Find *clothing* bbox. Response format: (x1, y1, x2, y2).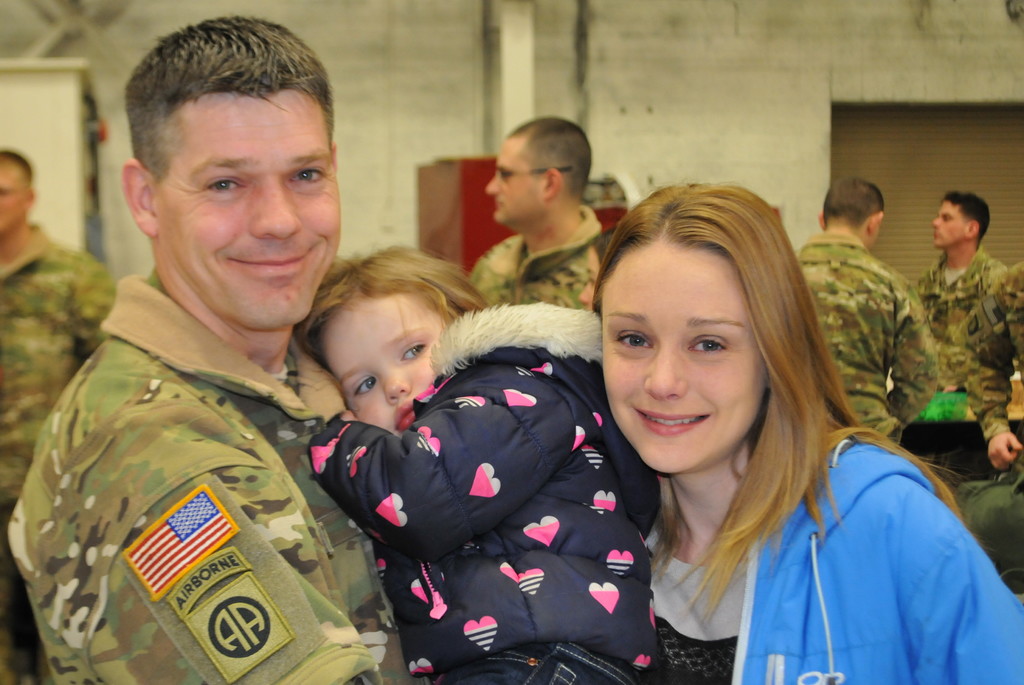
(954, 265, 1023, 437).
